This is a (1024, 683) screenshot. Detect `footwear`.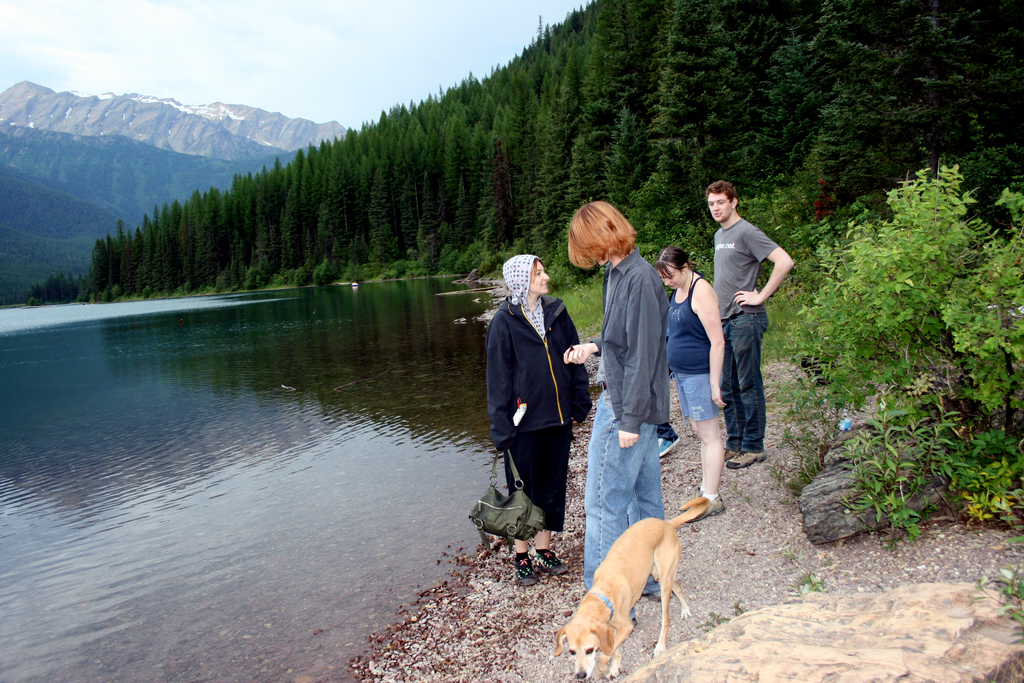
bbox=[659, 438, 680, 458].
